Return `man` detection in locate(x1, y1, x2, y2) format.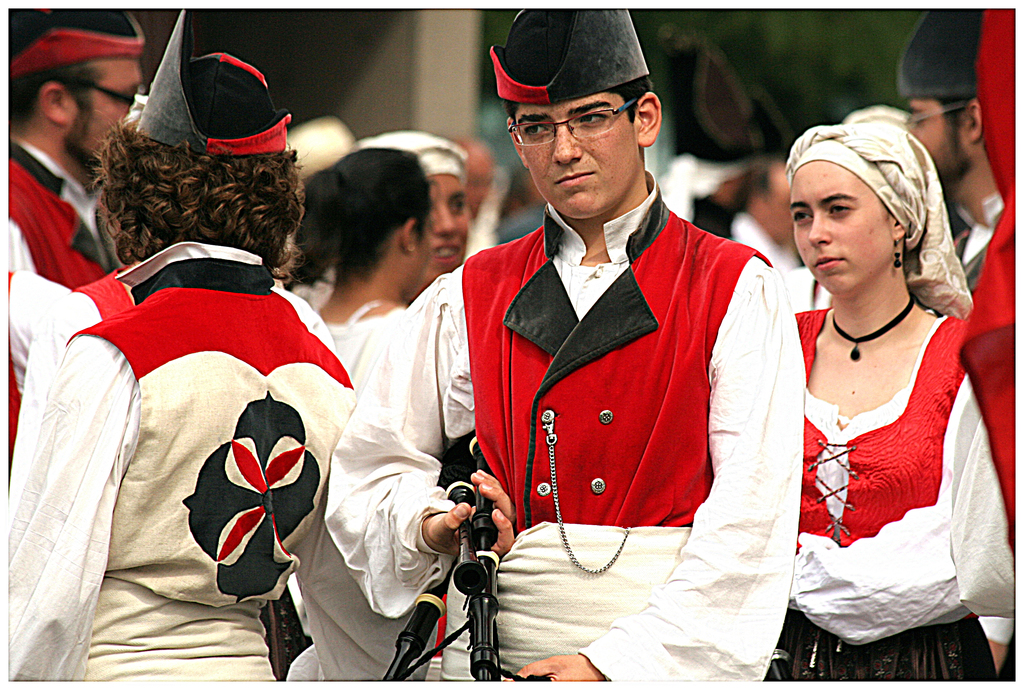
locate(354, 46, 804, 666).
